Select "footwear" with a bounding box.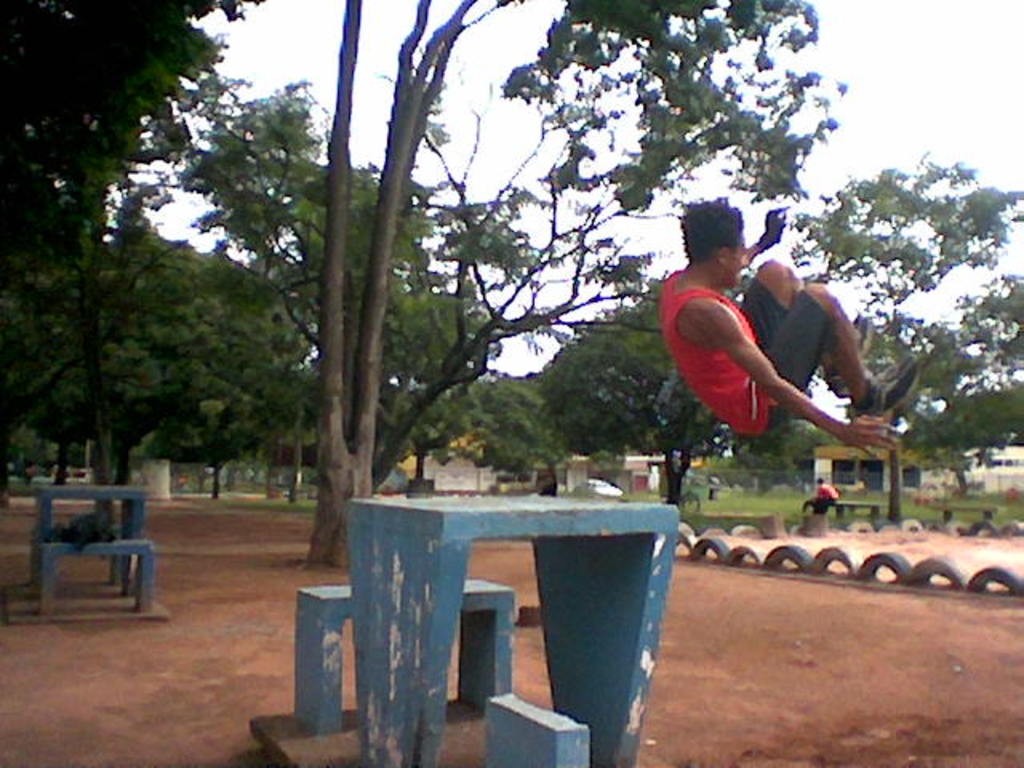
rect(846, 347, 926, 434).
